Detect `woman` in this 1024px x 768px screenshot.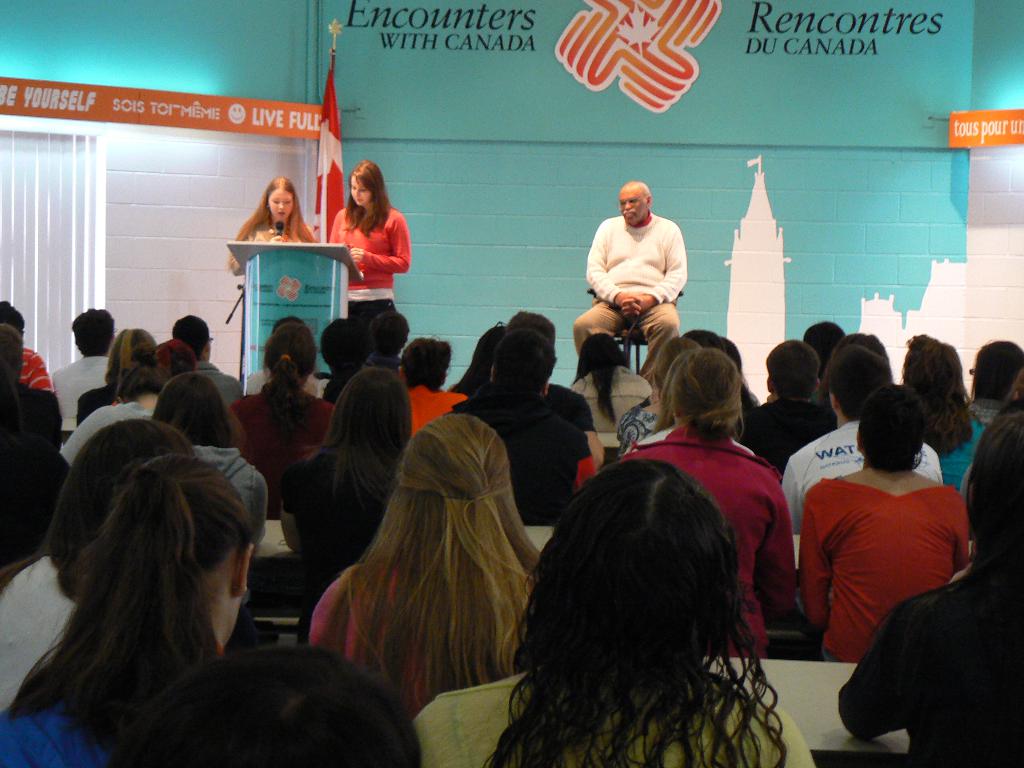
Detection: 223,325,328,511.
